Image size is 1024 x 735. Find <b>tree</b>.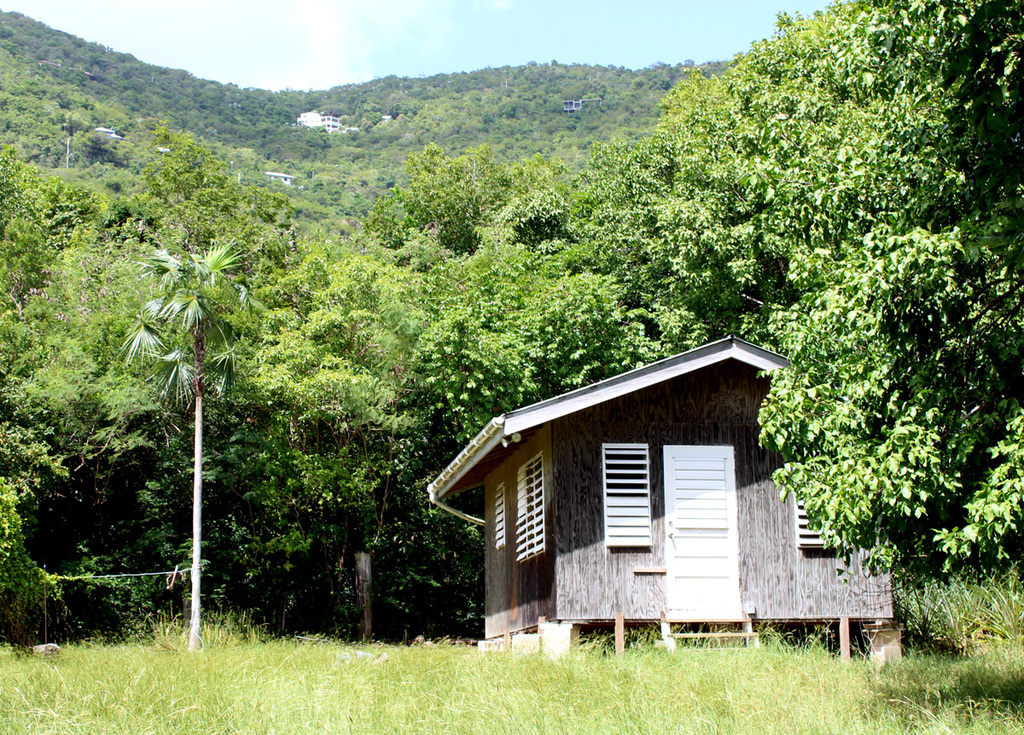
rect(115, 233, 262, 650).
